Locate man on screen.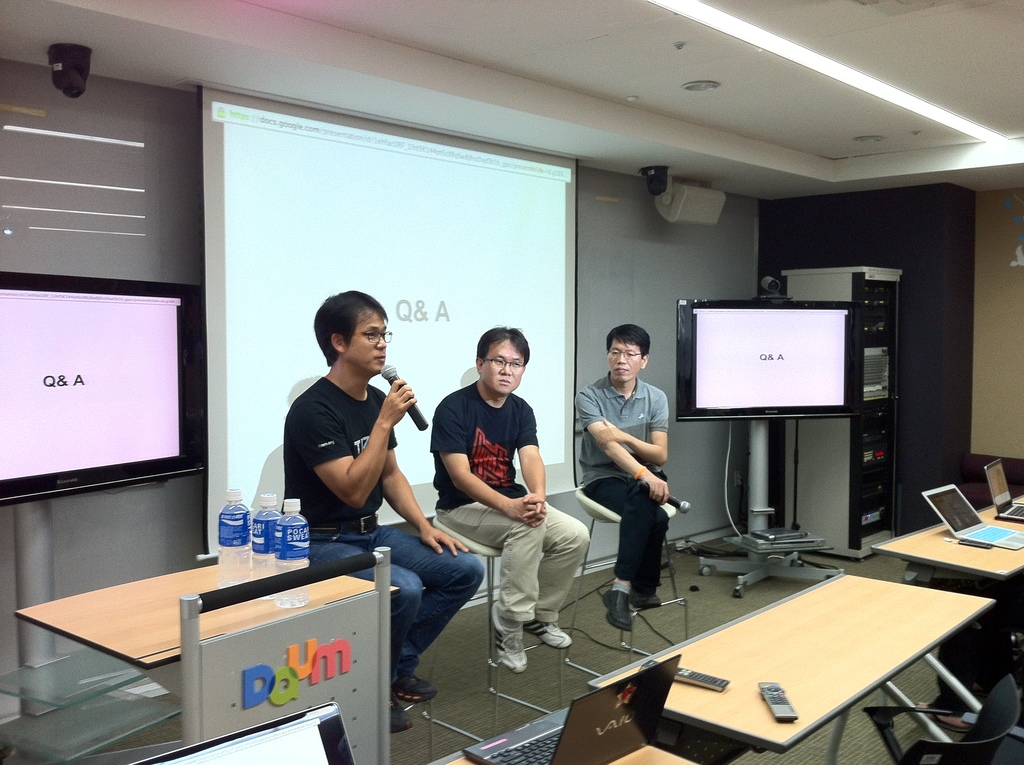
On screen at locate(432, 327, 591, 672).
